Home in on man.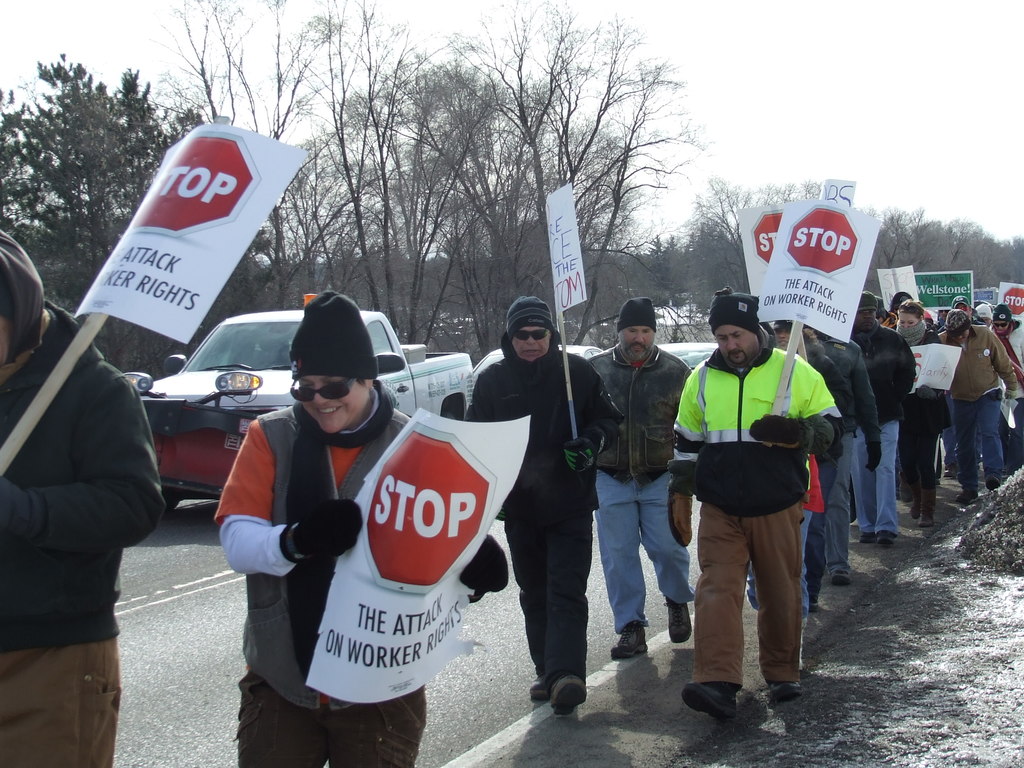
Homed in at <box>666,287,848,735</box>.
